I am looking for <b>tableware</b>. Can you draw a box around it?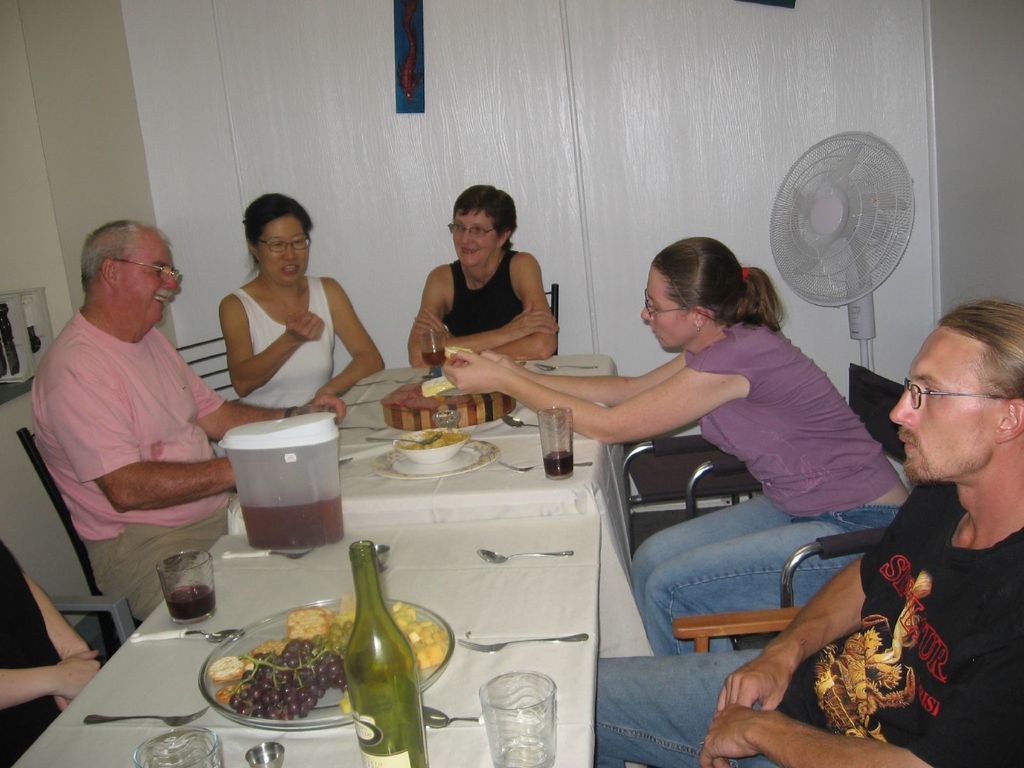
Sure, the bounding box is {"left": 377, "top": 544, "right": 388, "bottom": 572}.
